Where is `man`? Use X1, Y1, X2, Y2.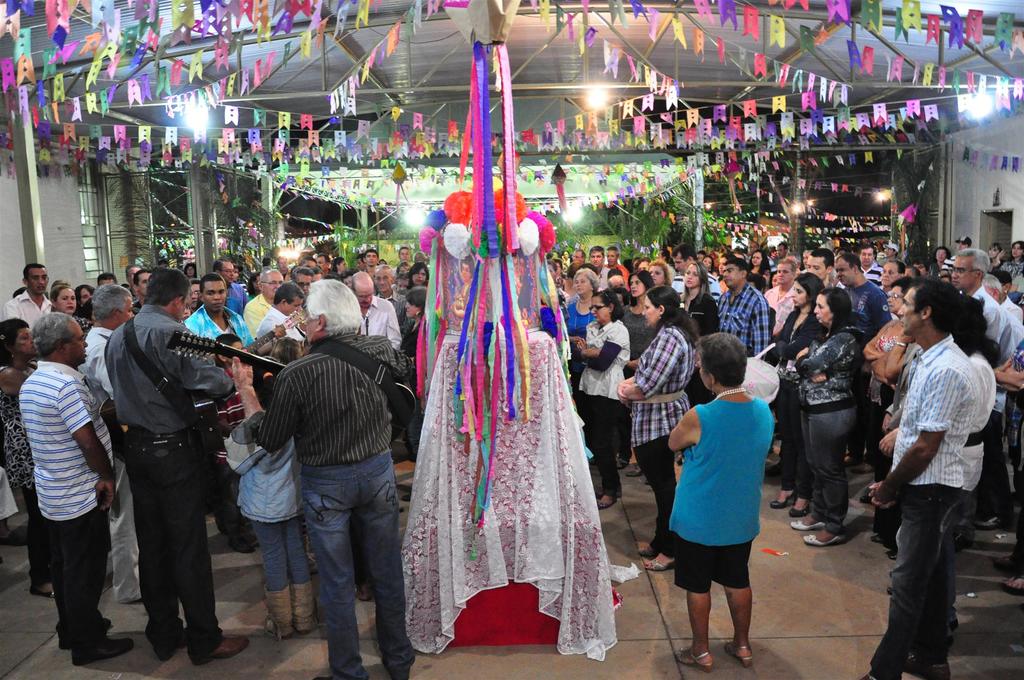
369, 265, 410, 320.
